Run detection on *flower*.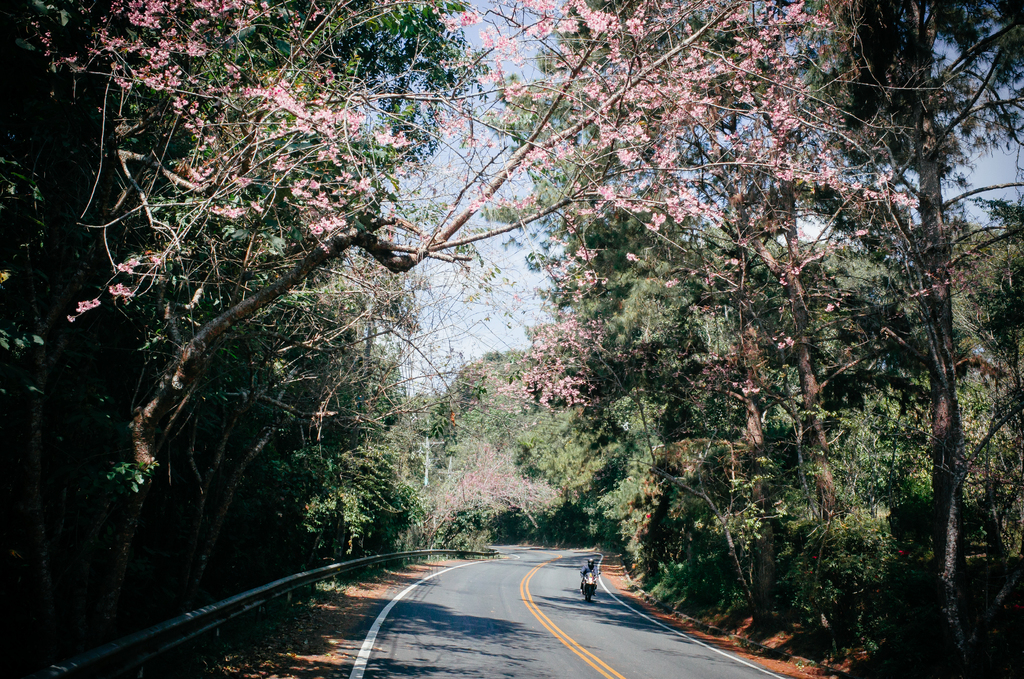
Result: {"left": 84, "top": 0, "right": 817, "bottom": 407}.
